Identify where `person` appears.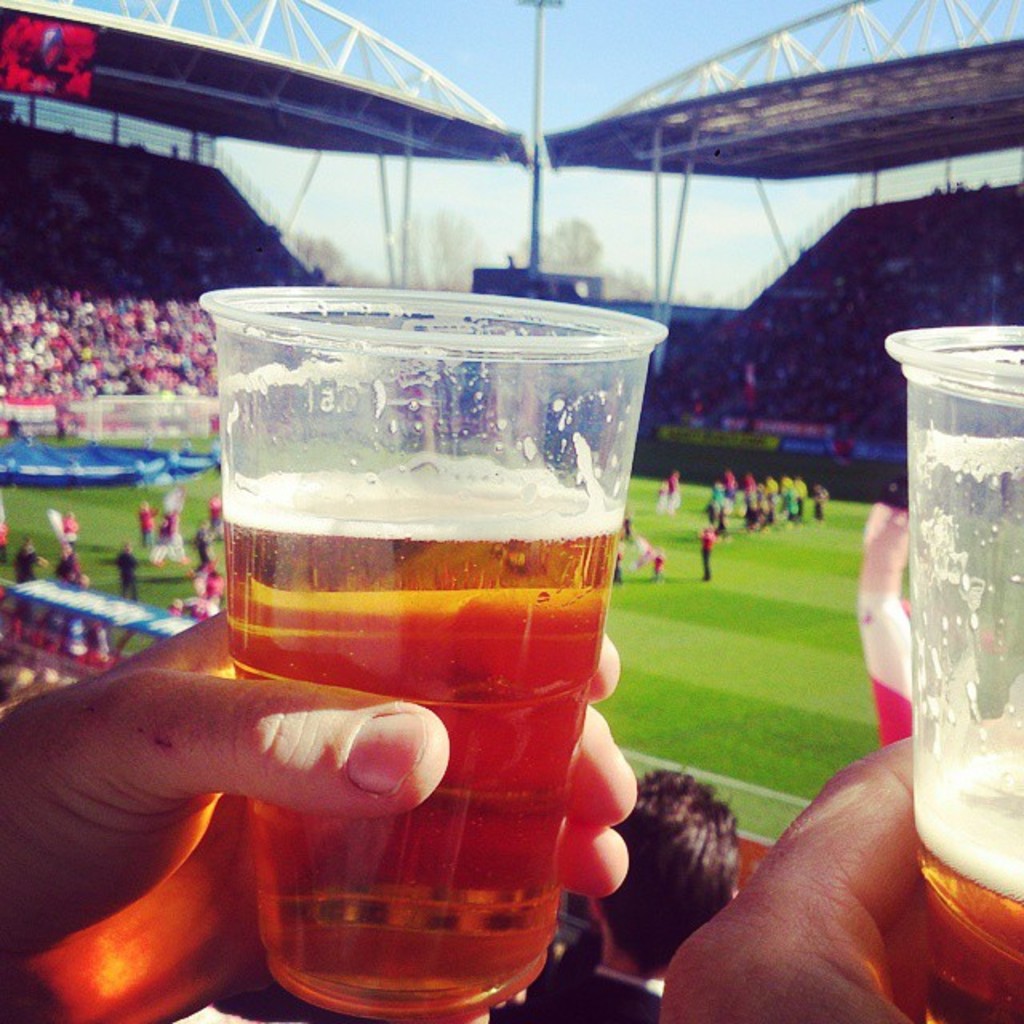
Appears at box(608, 544, 626, 586).
